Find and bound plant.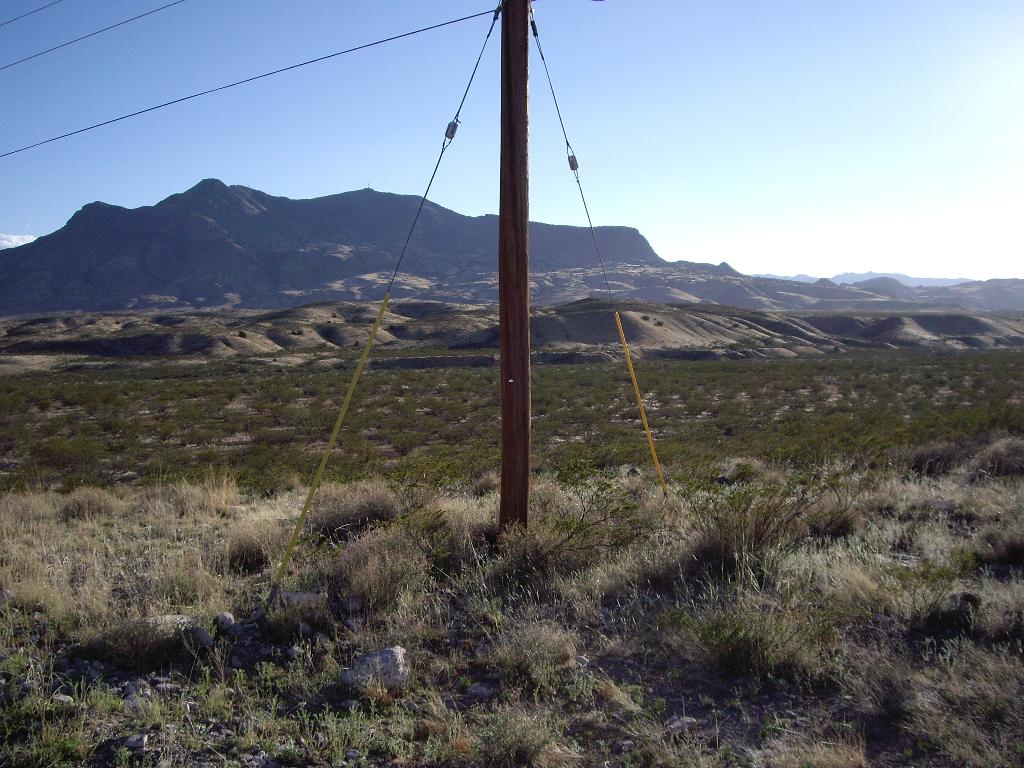
Bound: bbox=(61, 477, 148, 518).
